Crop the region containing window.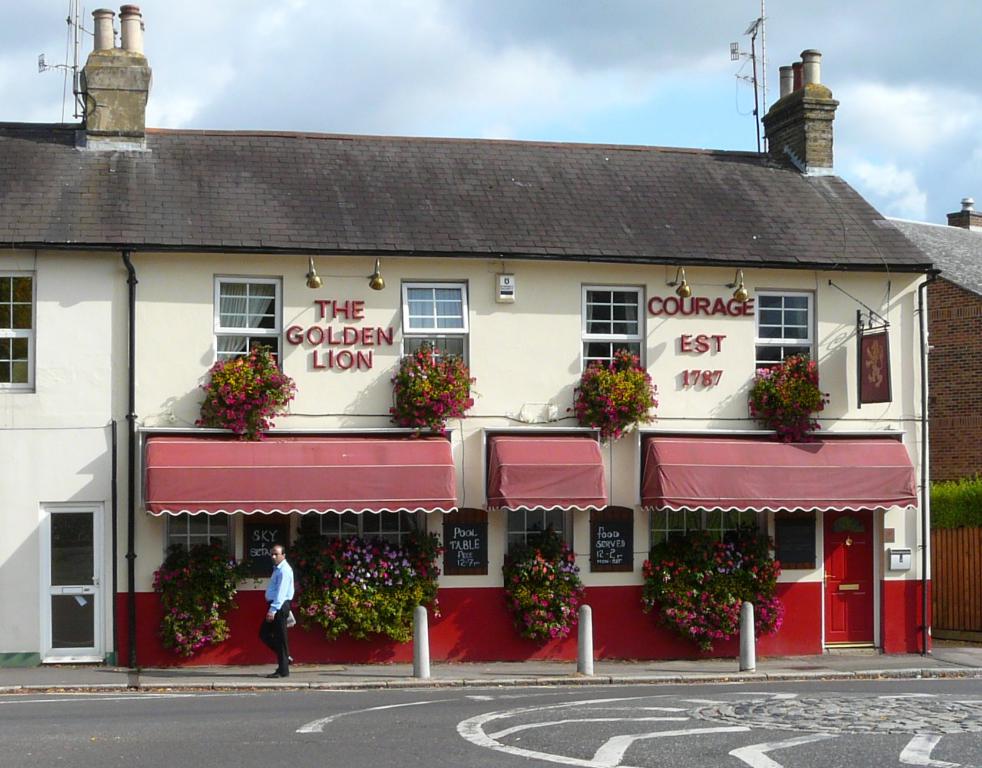
Crop region: Rect(581, 279, 648, 384).
